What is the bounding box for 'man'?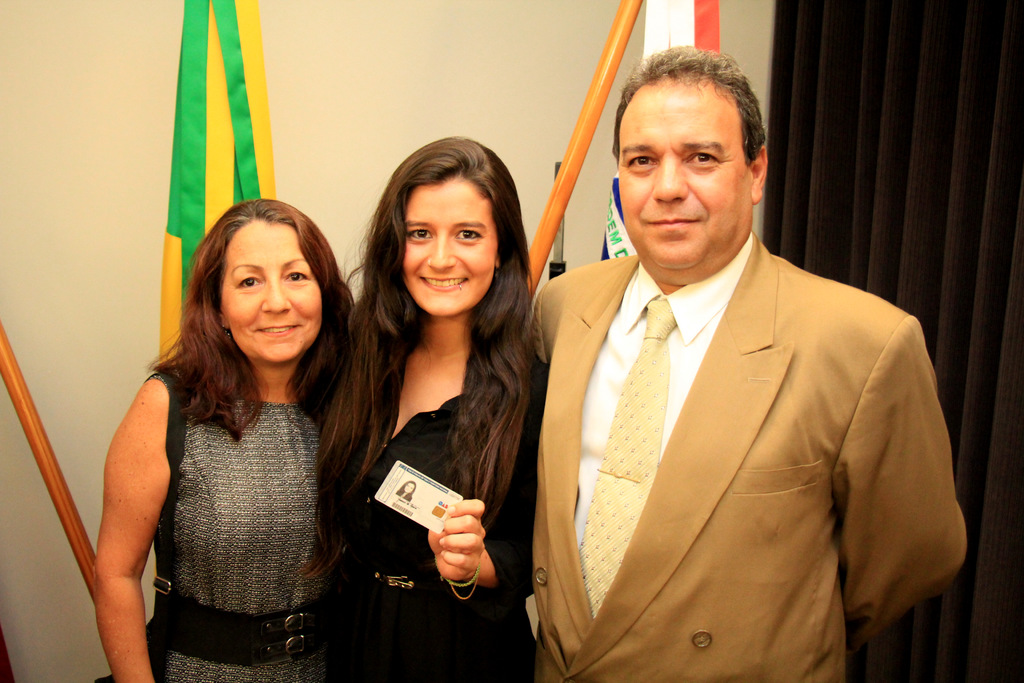
{"x1": 509, "y1": 58, "x2": 960, "y2": 667}.
